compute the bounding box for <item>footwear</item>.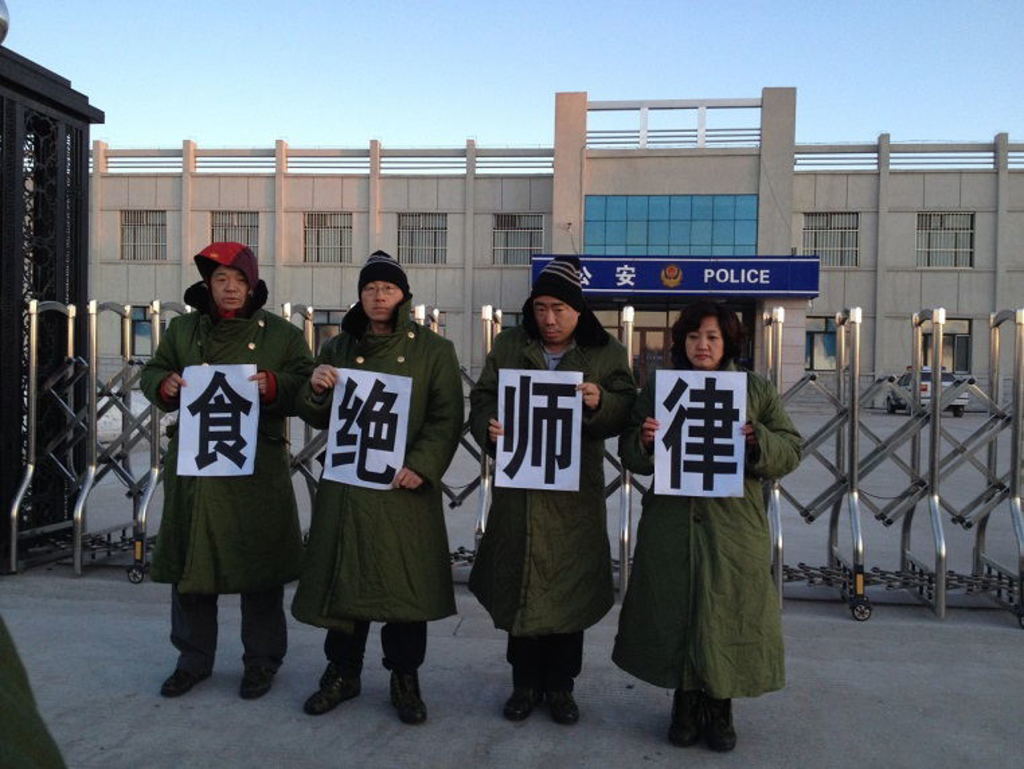
298 668 361 715.
